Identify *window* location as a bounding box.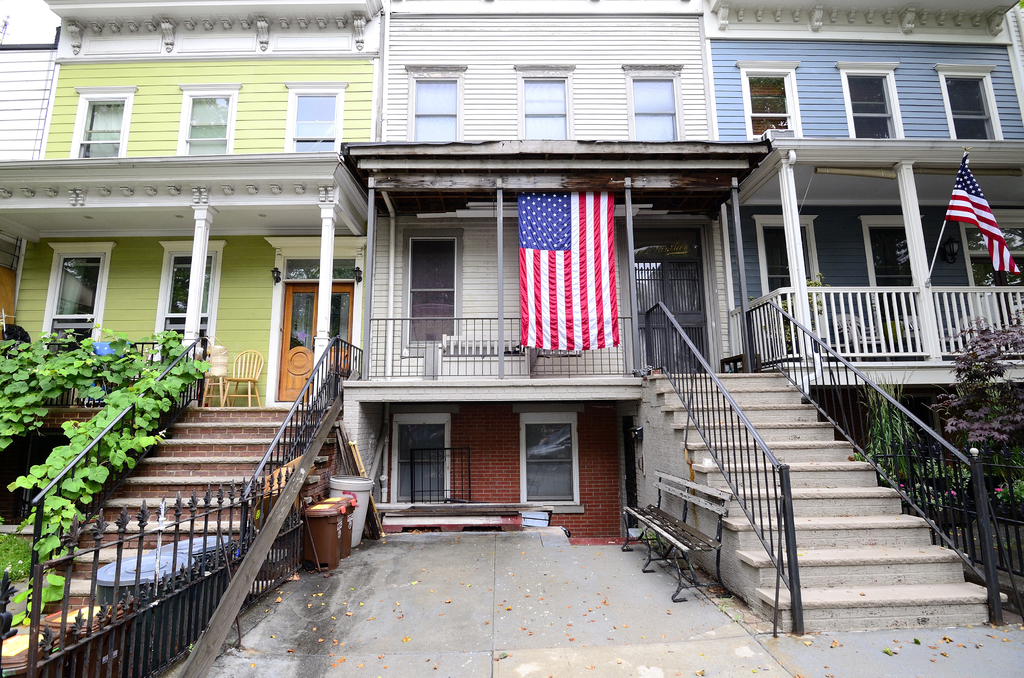
detection(403, 63, 465, 142).
